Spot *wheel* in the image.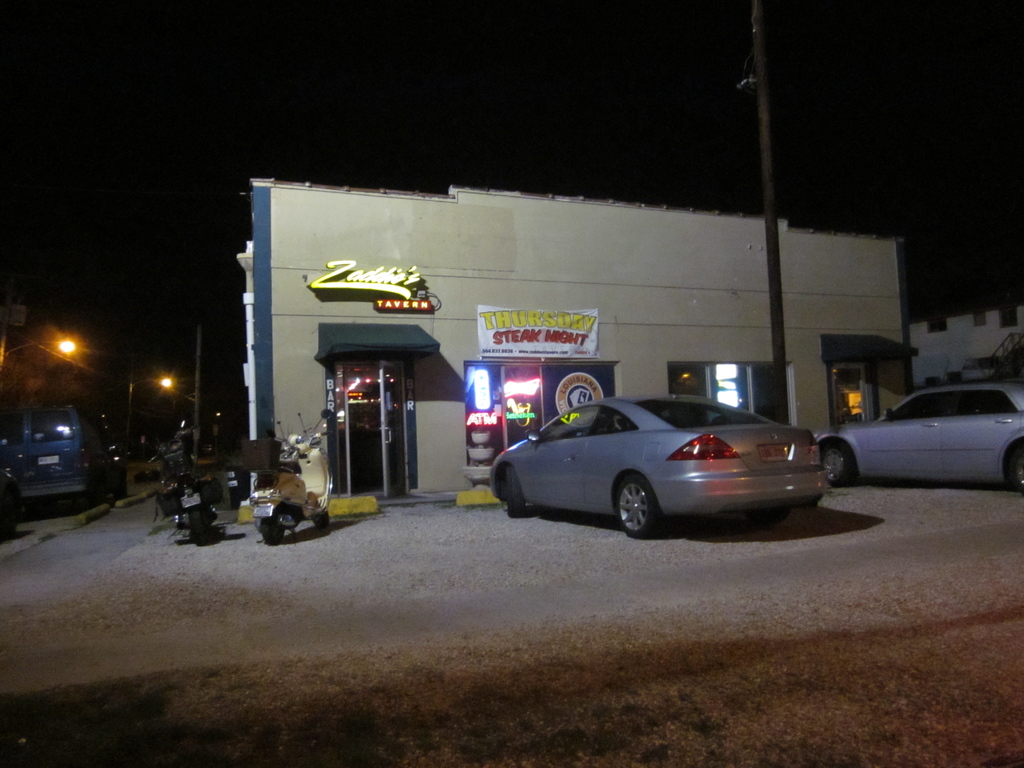
*wheel* found at select_region(195, 507, 212, 552).
